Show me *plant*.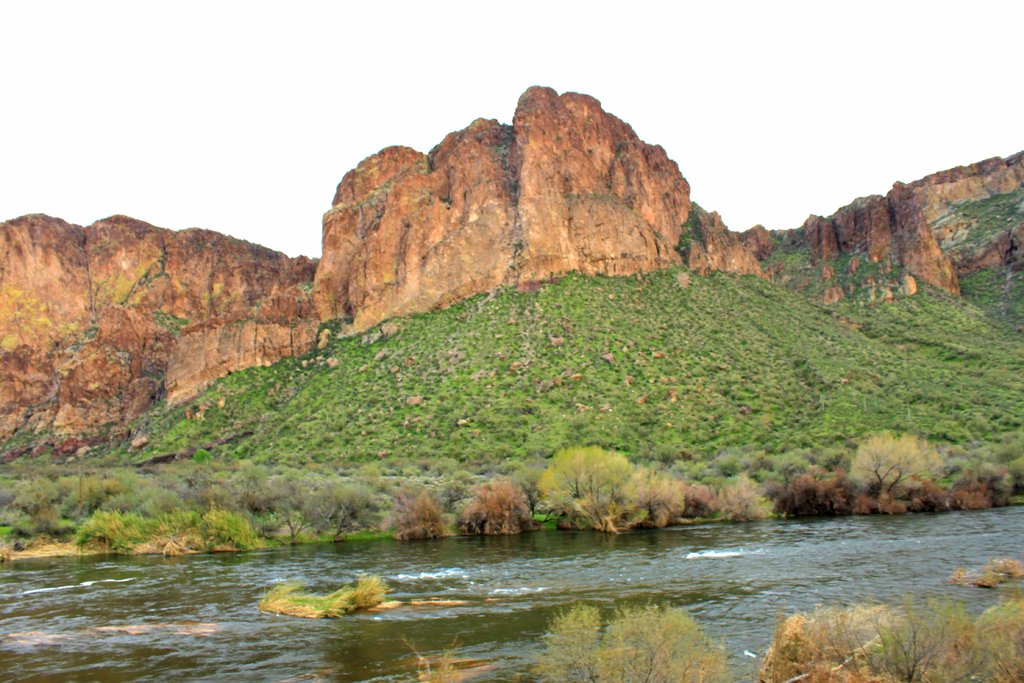
*plant* is here: left=446, top=472, right=545, bottom=536.
